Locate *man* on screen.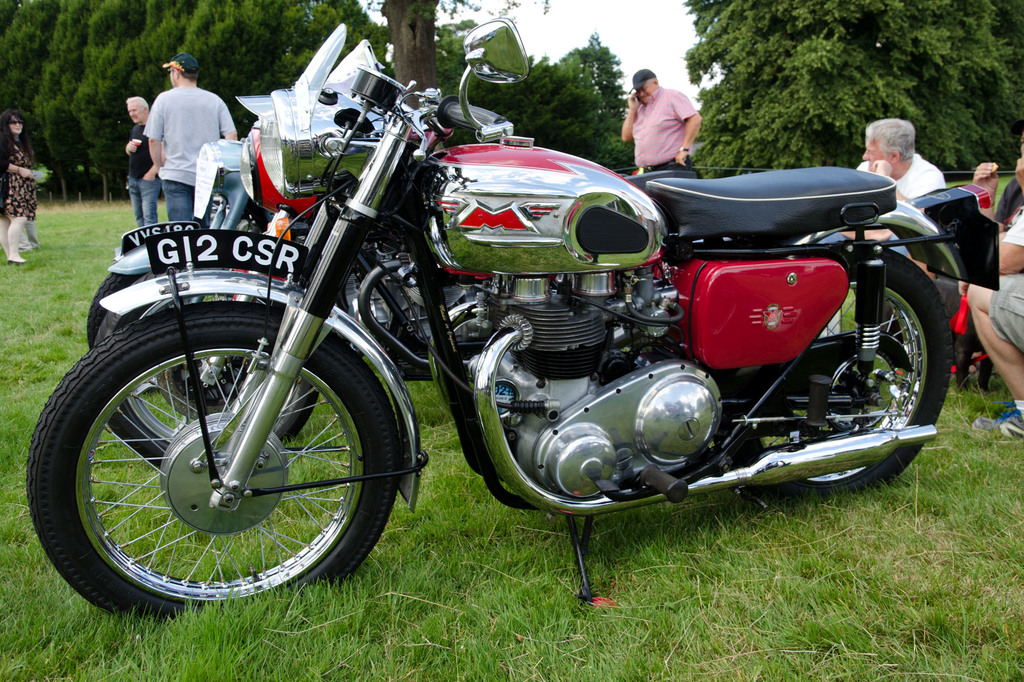
On screen at l=806, t=118, r=952, b=290.
